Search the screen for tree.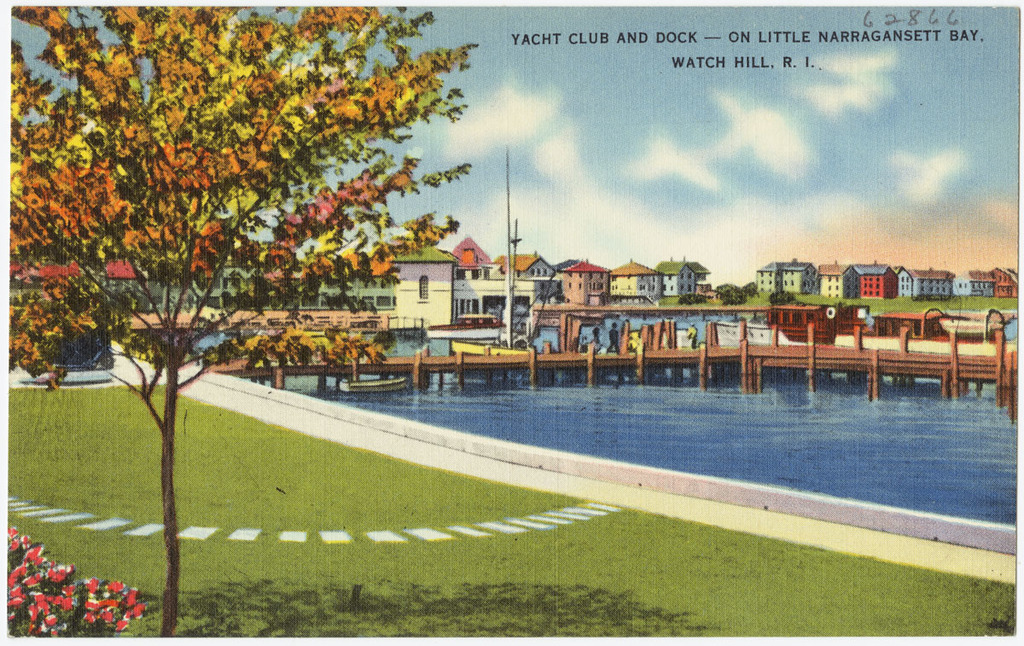
Found at select_region(7, 0, 478, 643).
